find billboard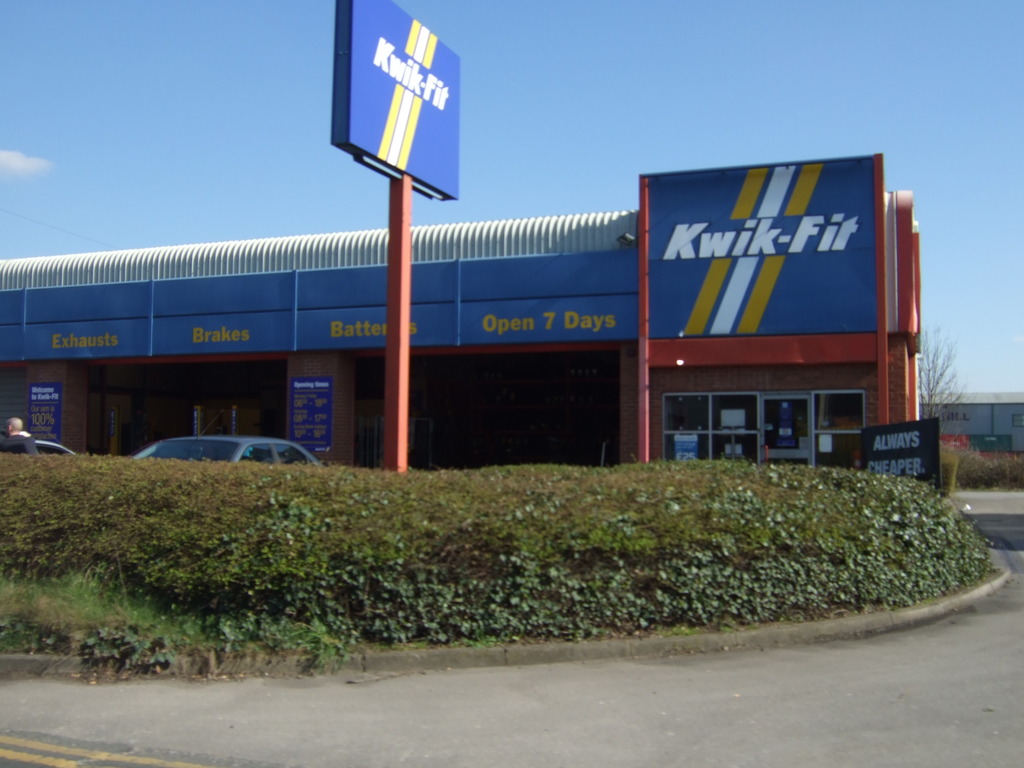
{"left": 460, "top": 290, "right": 633, "bottom": 342}
